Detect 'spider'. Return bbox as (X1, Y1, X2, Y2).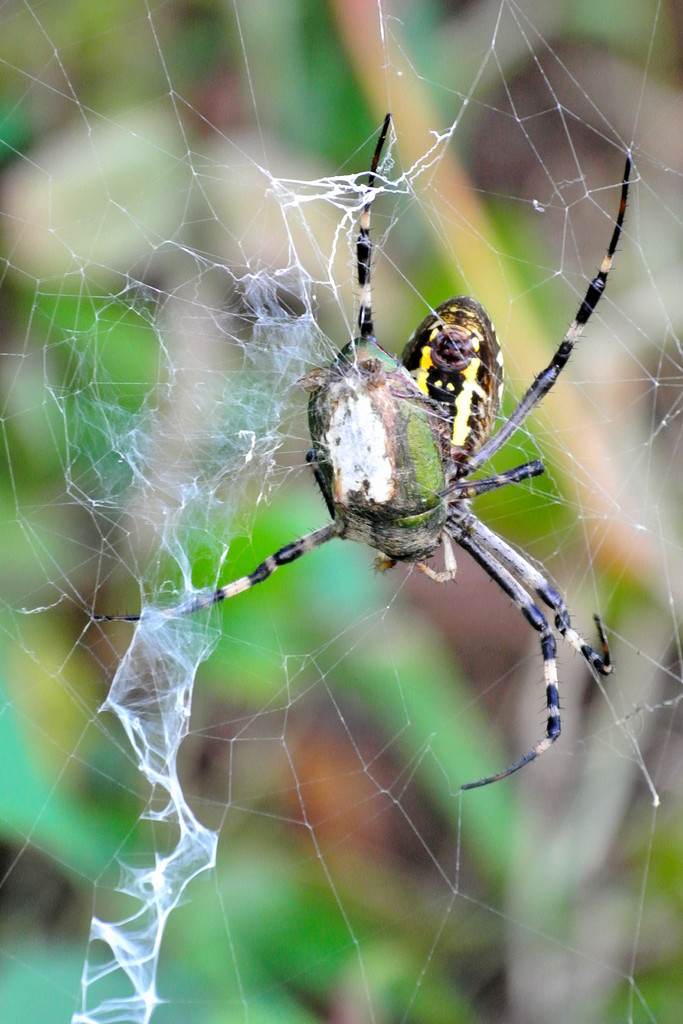
(367, 296, 614, 790).
